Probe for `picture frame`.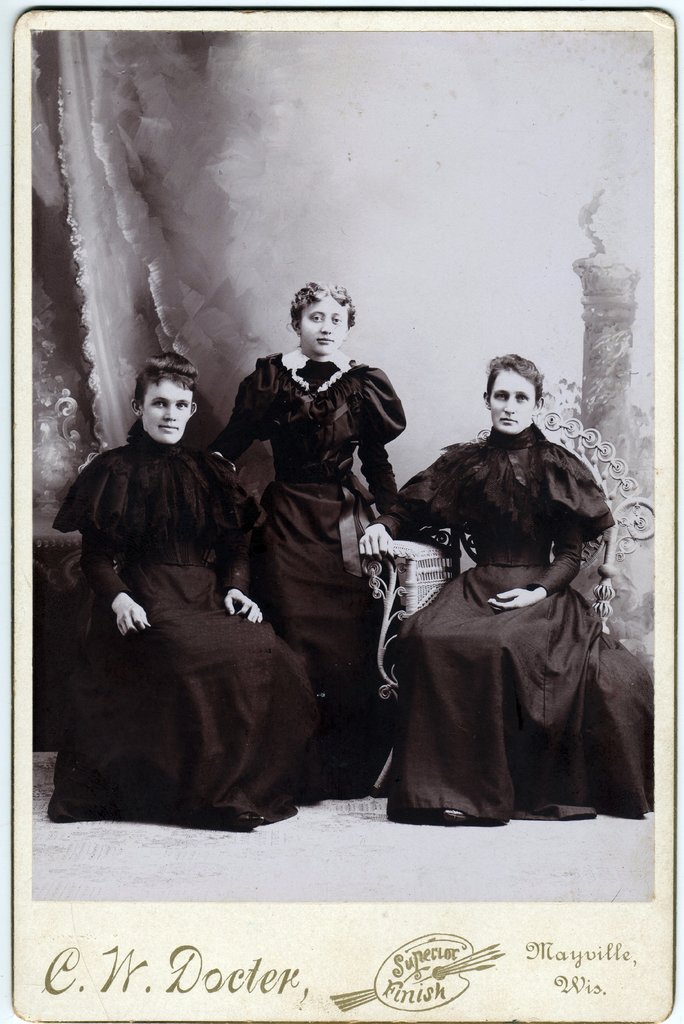
Probe result: x1=7, y1=0, x2=675, y2=1021.
